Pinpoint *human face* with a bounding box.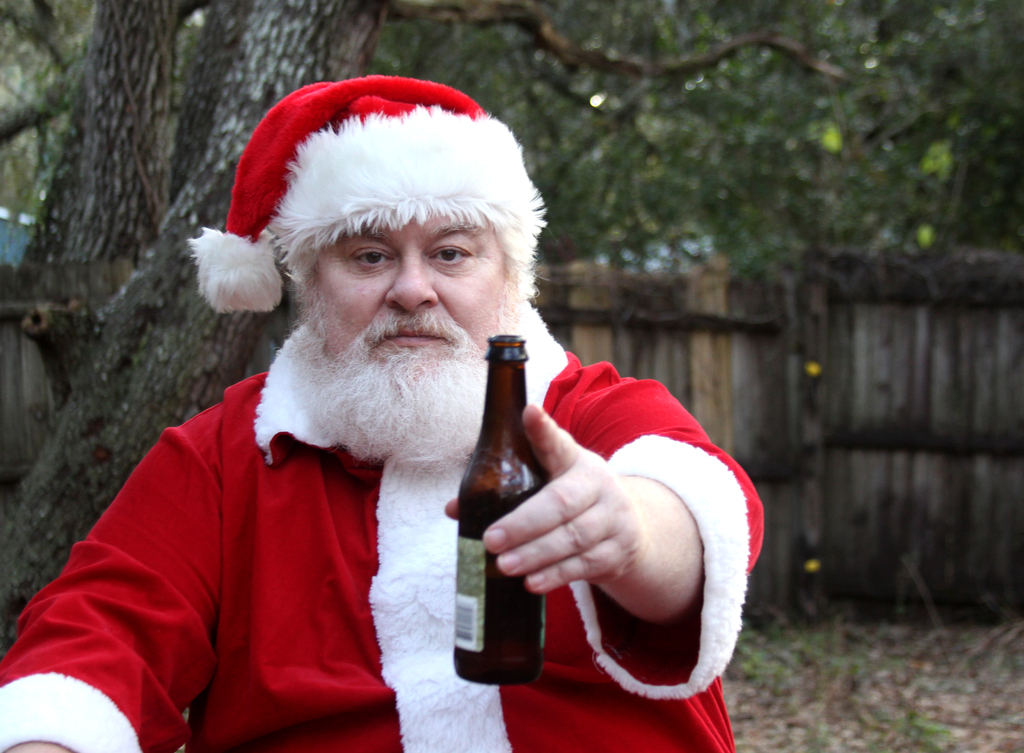
<box>319,208,508,367</box>.
